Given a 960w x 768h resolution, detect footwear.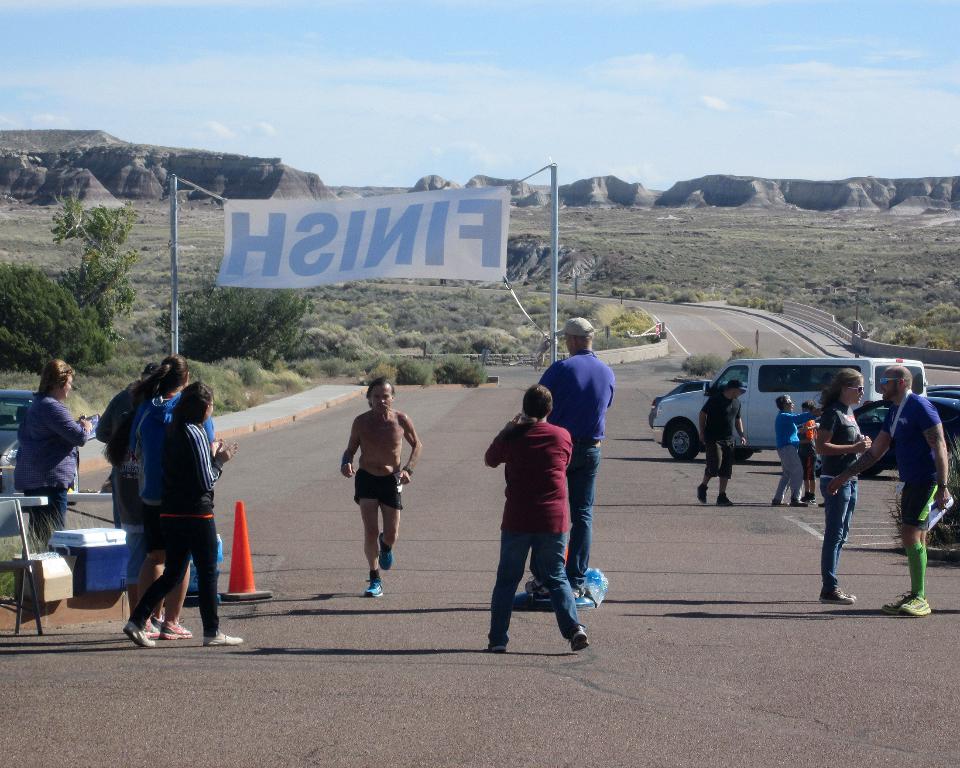
l=143, t=622, r=165, b=637.
